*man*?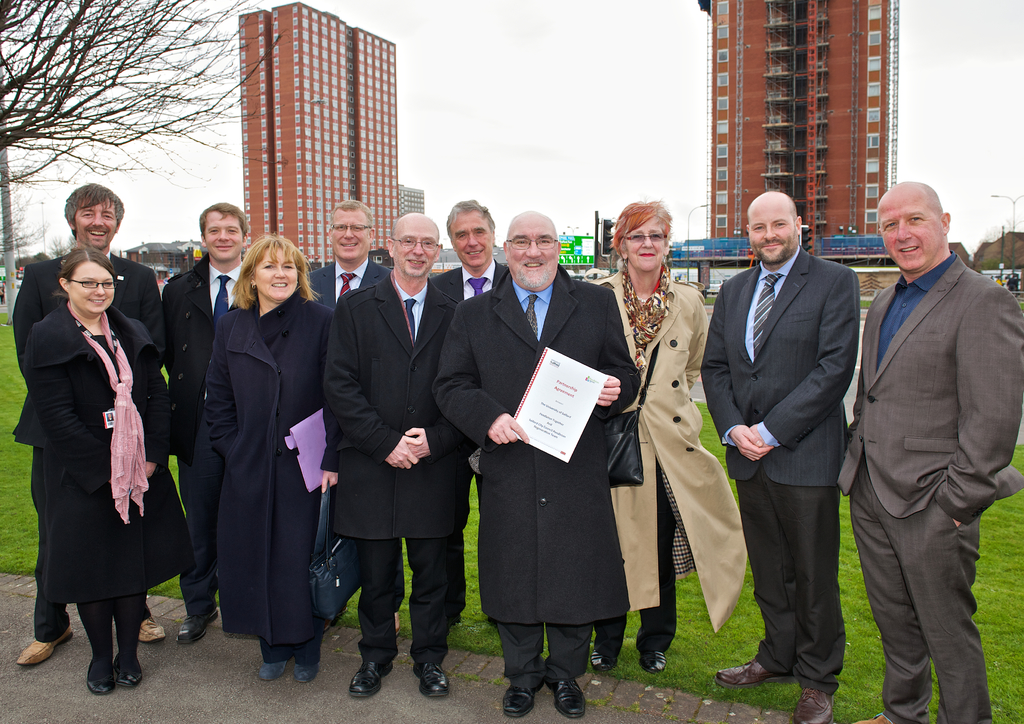
BBox(429, 197, 511, 629)
